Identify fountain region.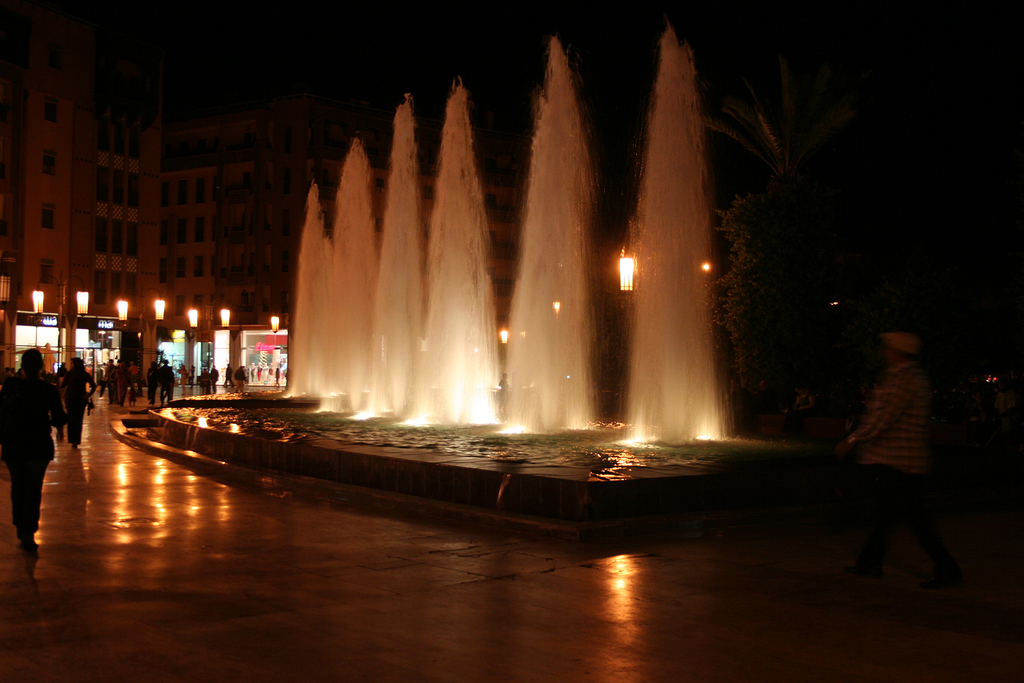
Region: bbox=(271, 15, 742, 454).
